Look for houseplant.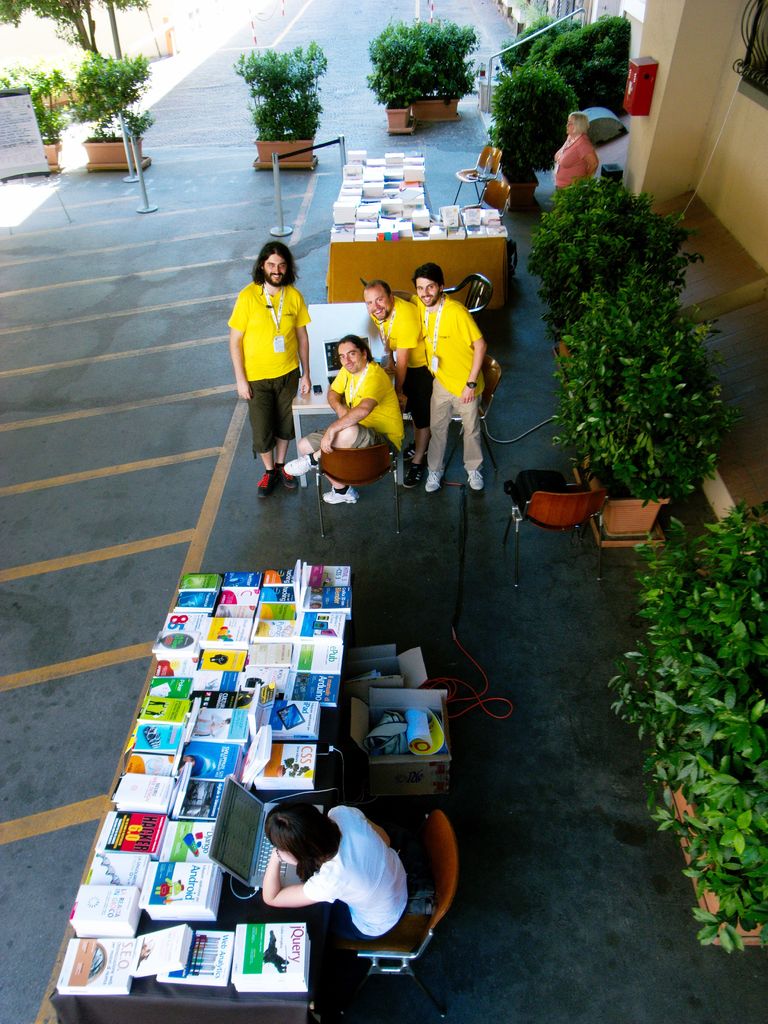
Found: [left=522, top=170, right=698, bottom=359].
